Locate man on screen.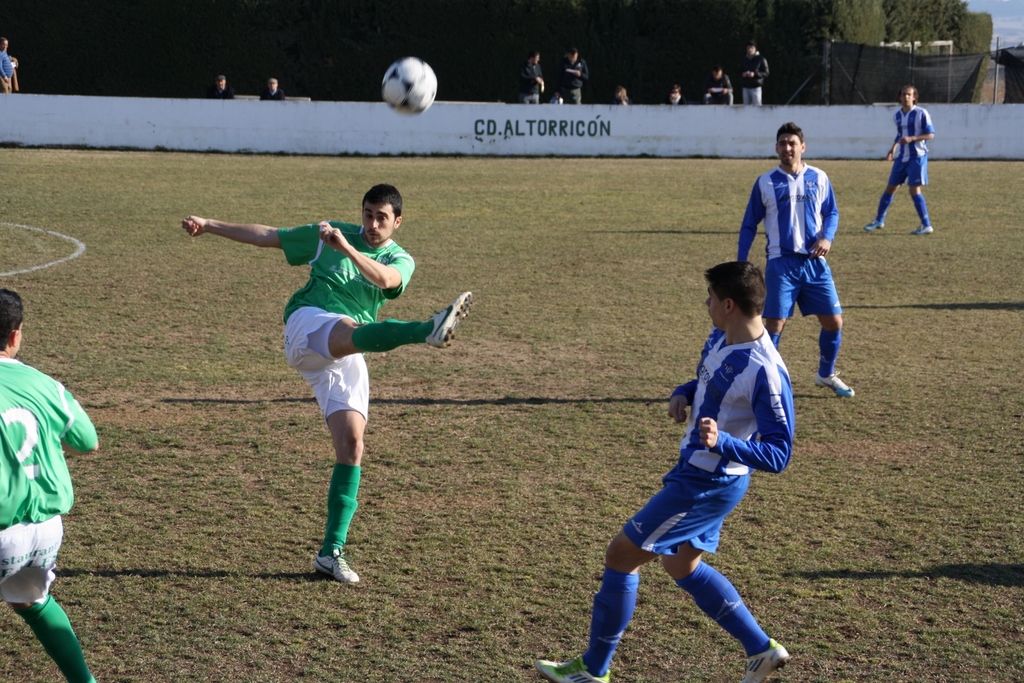
On screen at (751, 127, 856, 372).
